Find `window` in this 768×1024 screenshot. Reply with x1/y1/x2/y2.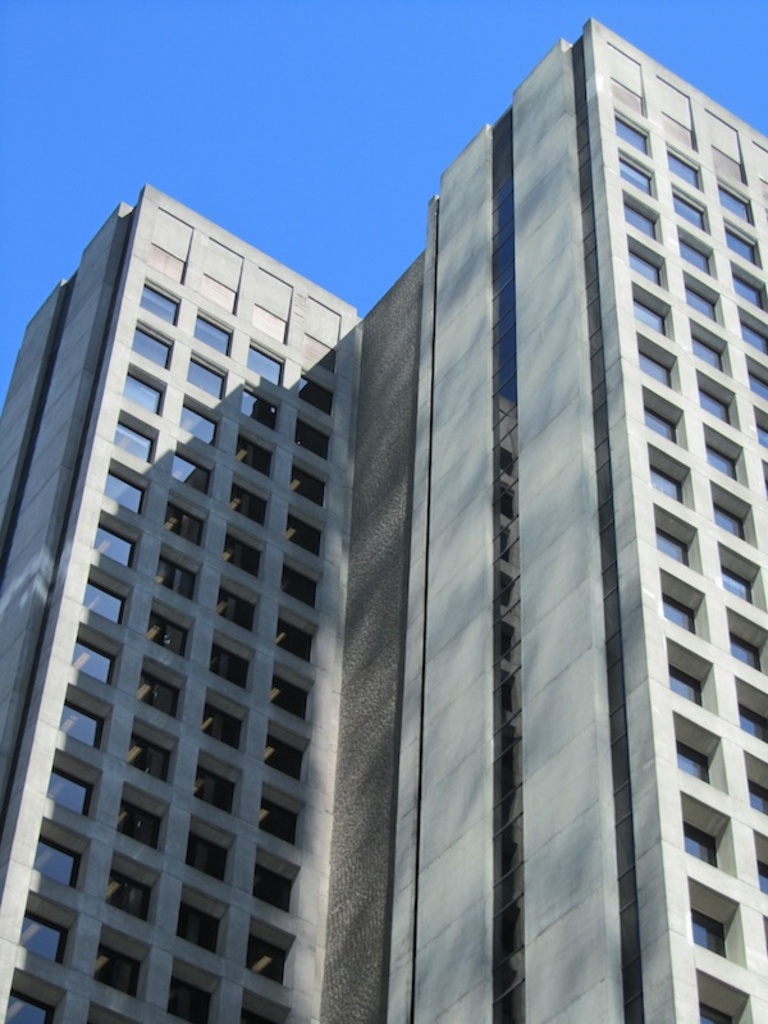
191/749/242/818.
